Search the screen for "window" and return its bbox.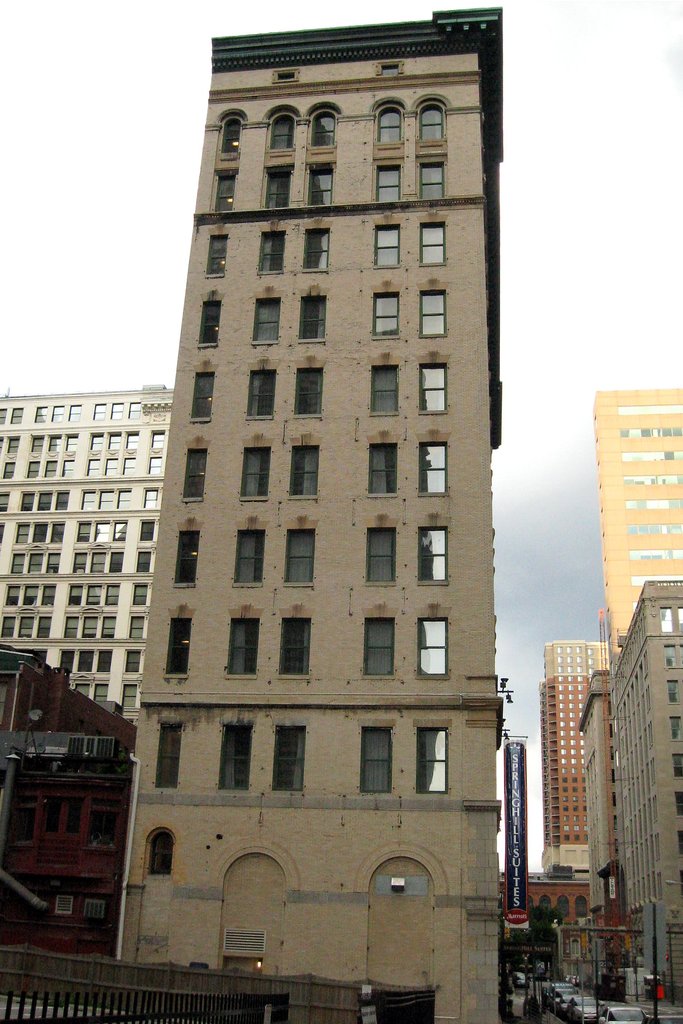
Found: locate(358, 713, 396, 799).
